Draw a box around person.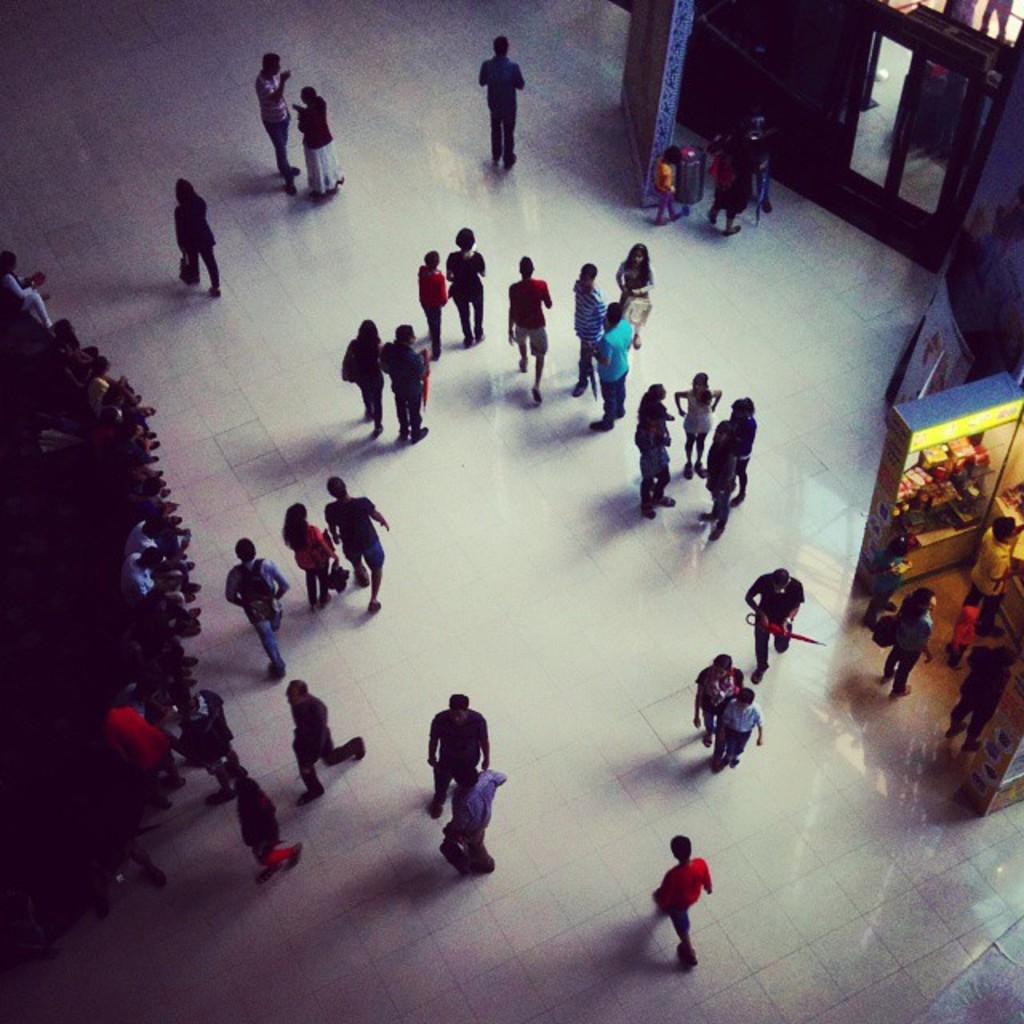
[left=694, top=654, right=741, bottom=734].
